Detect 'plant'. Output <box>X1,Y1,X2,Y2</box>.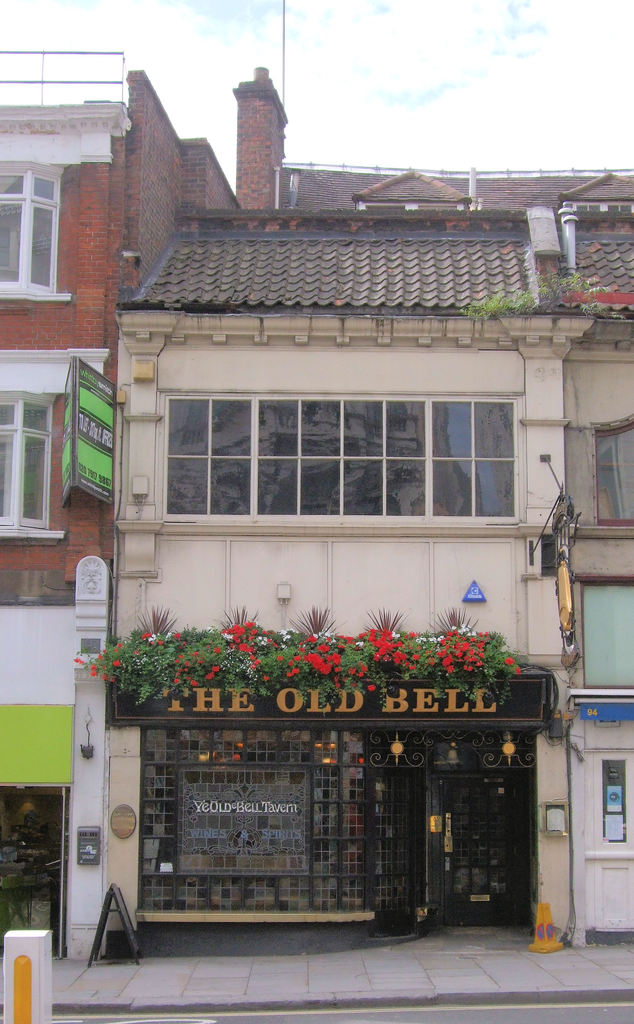
<box>295,598,353,635</box>.
